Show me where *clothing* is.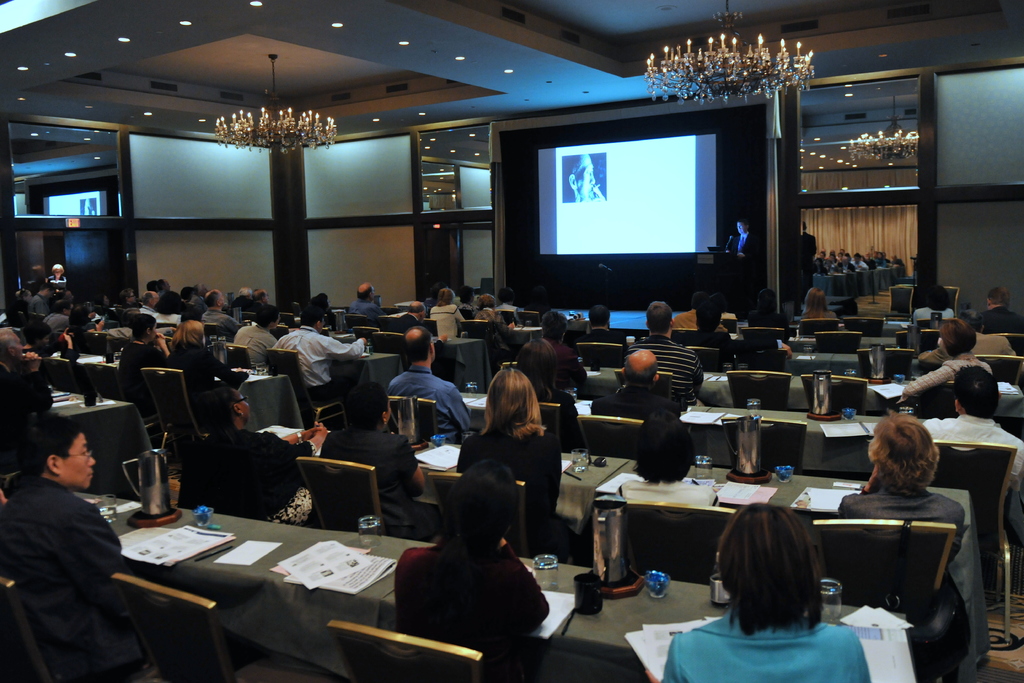
*clothing* is at (x1=26, y1=292, x2=45, y2=323).
